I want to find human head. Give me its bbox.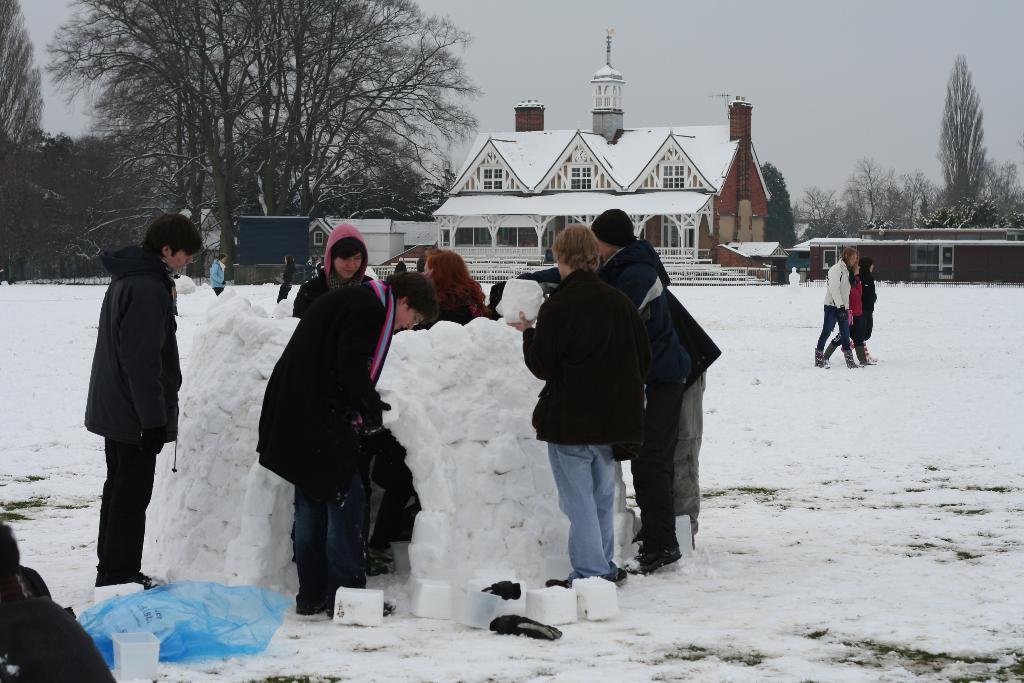
Rect(594, 210, 634, 256).
